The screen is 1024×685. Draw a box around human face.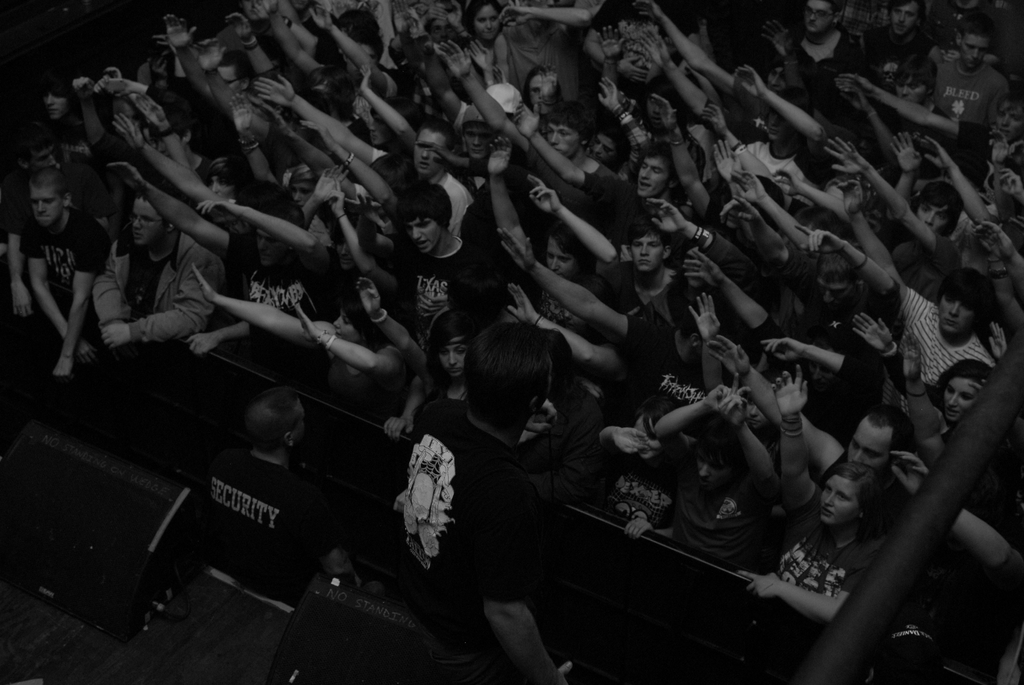
x1=429, y1=18, x2=454, y2=44.
